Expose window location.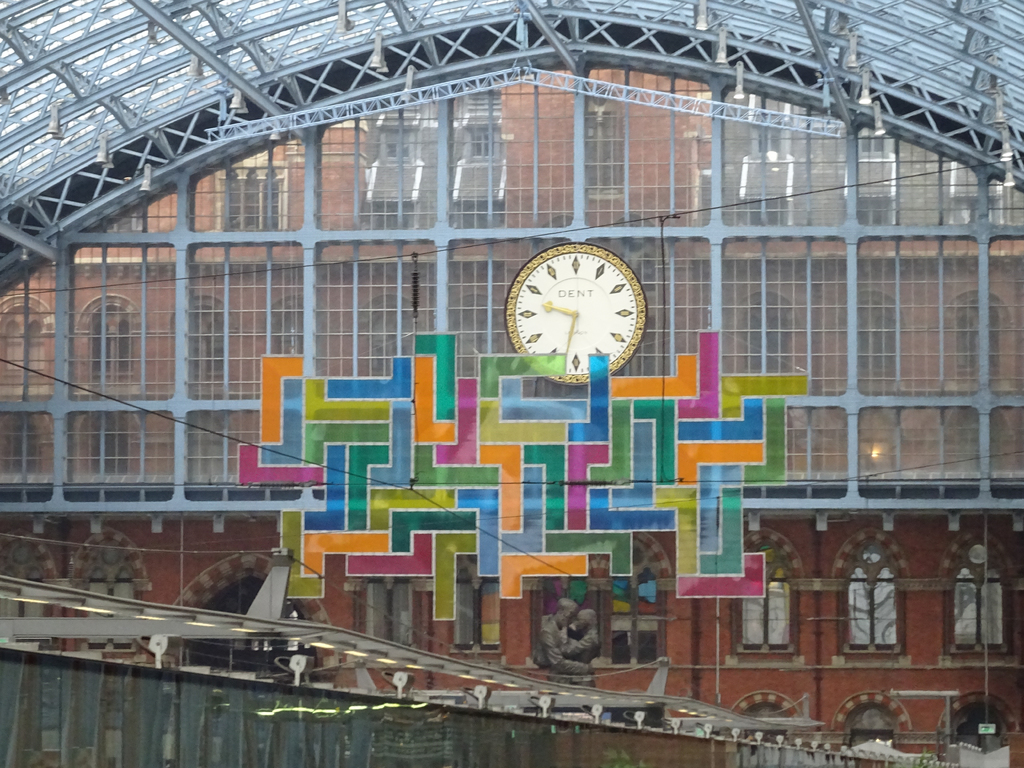
Exposed at <region>942, 545, 1005, 653</region>.
